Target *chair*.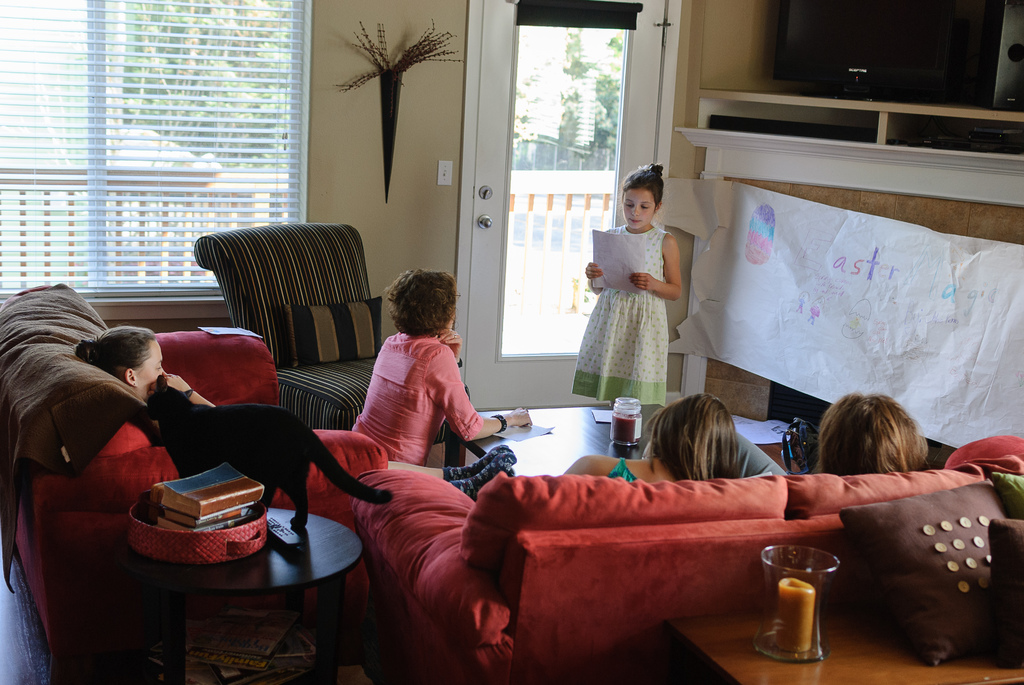
Target region: BBox(171, 227, 385, 416).
